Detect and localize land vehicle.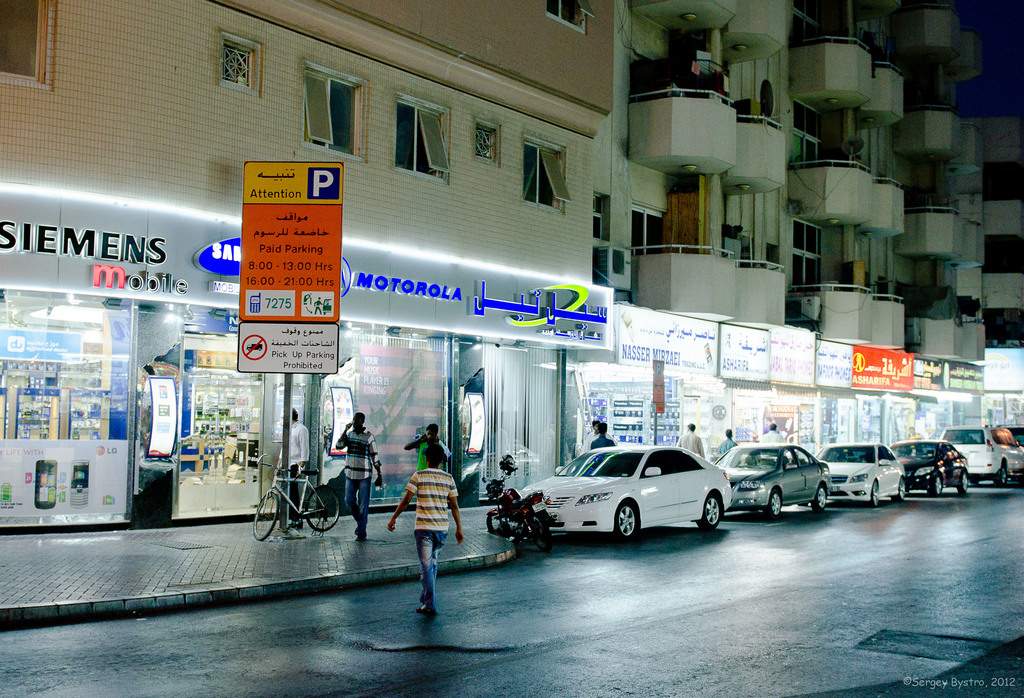
Localized at 809,439,909,506.
